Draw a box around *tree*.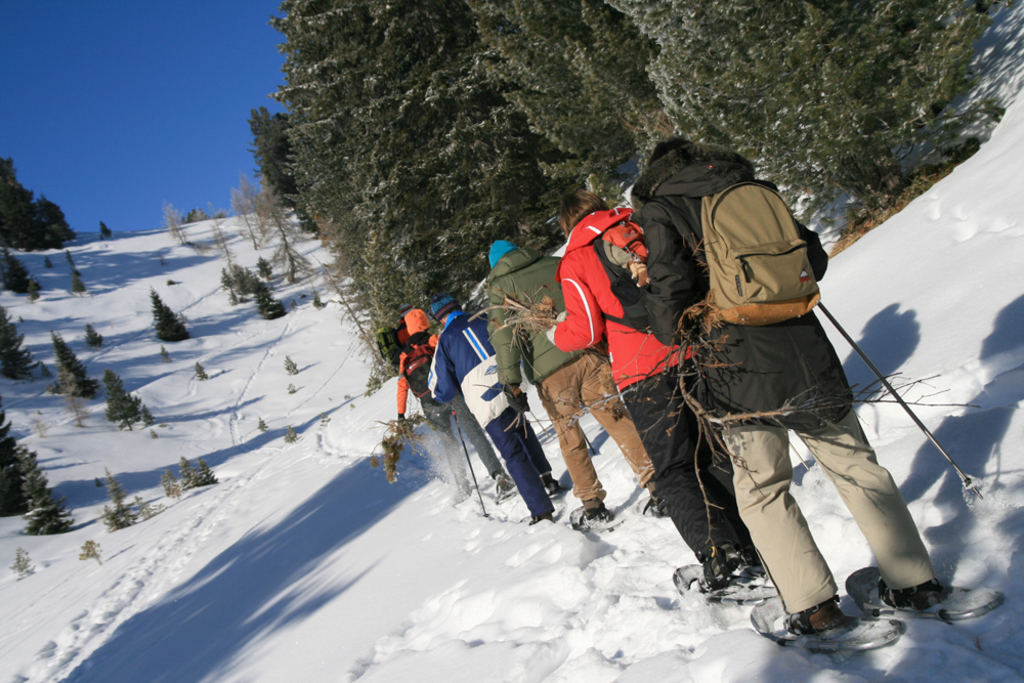
detection(194, 360, 205, 383).
